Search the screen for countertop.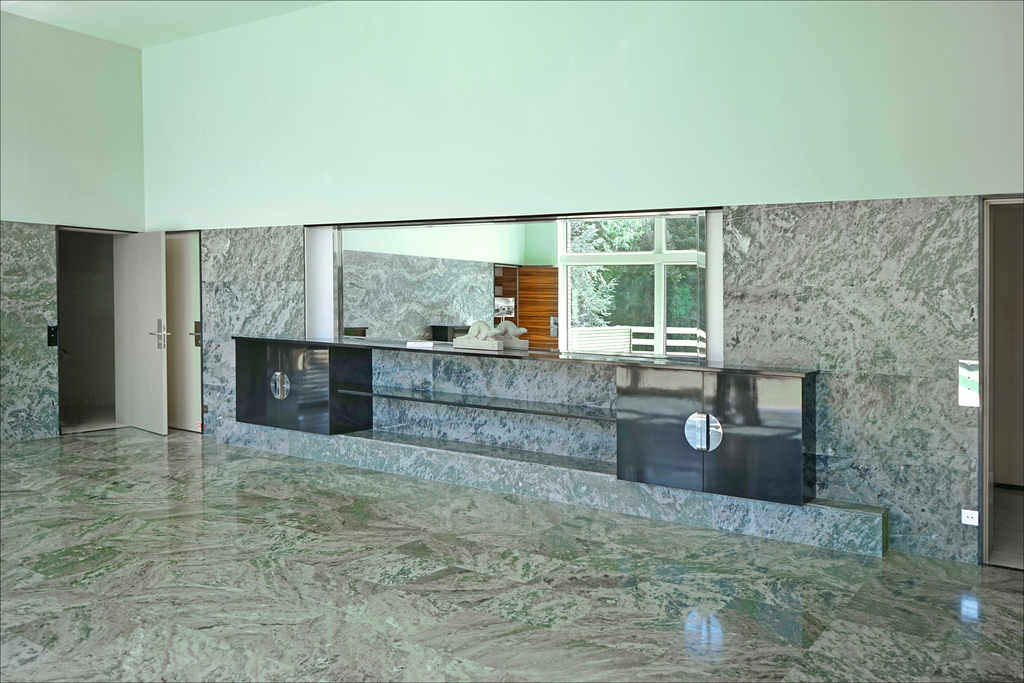
Found at Rect(234, 320, 823, 507).
